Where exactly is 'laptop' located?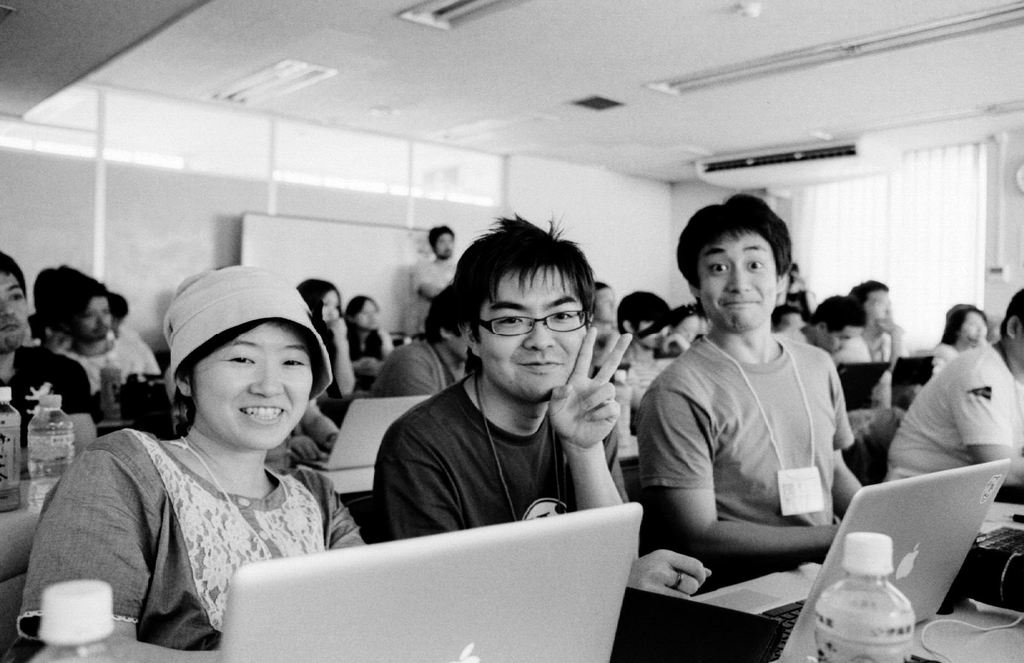
Its bounding box is BBox(296, 395, 432, 475).
